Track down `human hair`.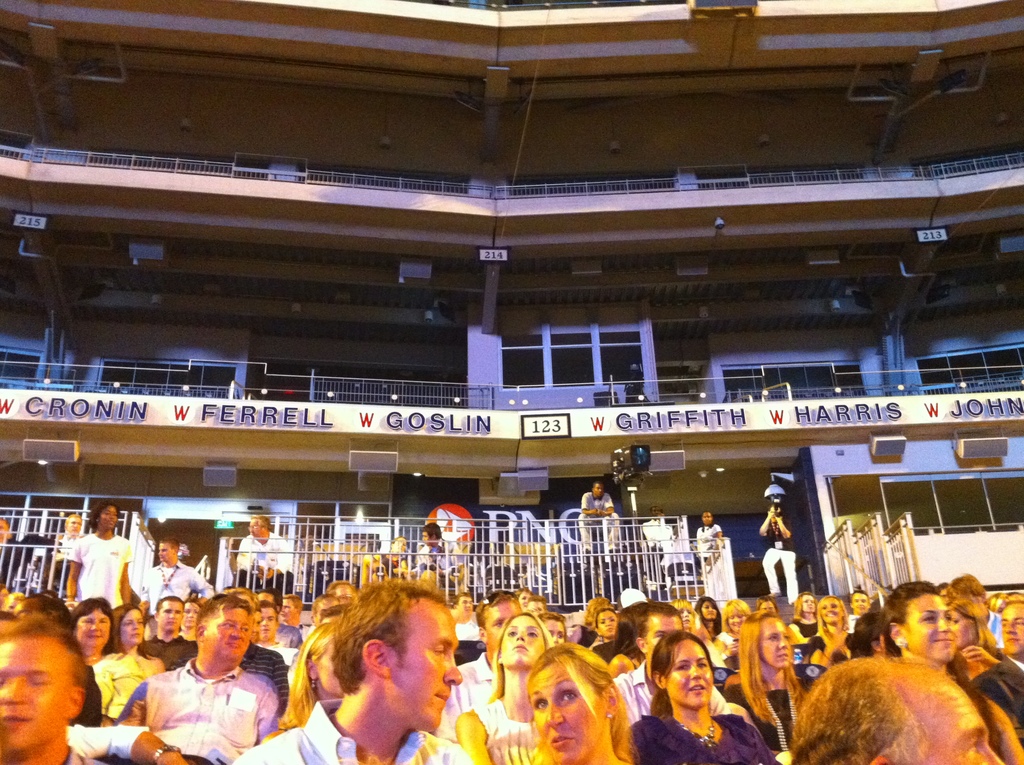
Tracked to 91, 494, 124, 531.
